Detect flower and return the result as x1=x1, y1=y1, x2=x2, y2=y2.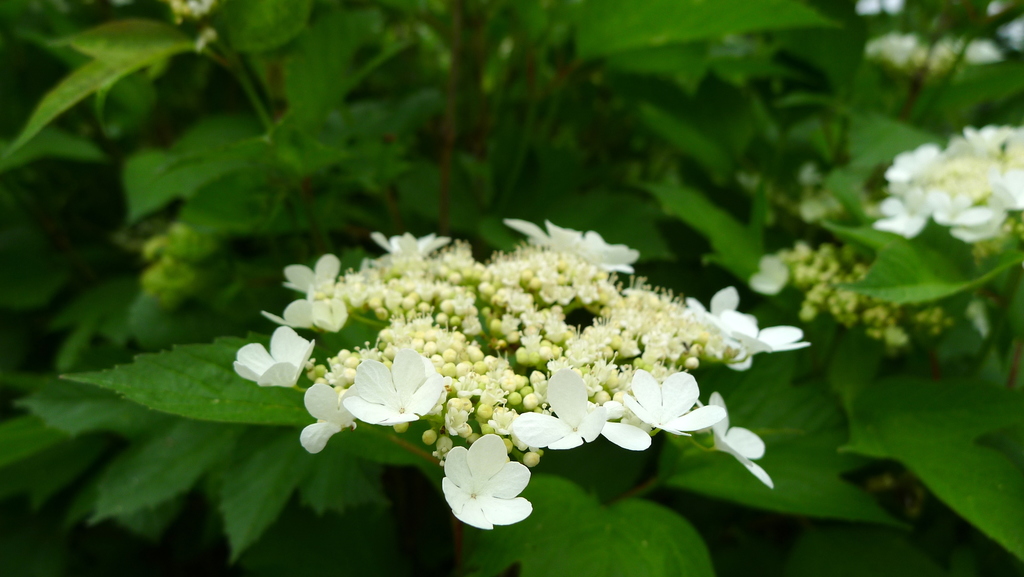
x1=196, y1=26, x2=219, y2=52.
